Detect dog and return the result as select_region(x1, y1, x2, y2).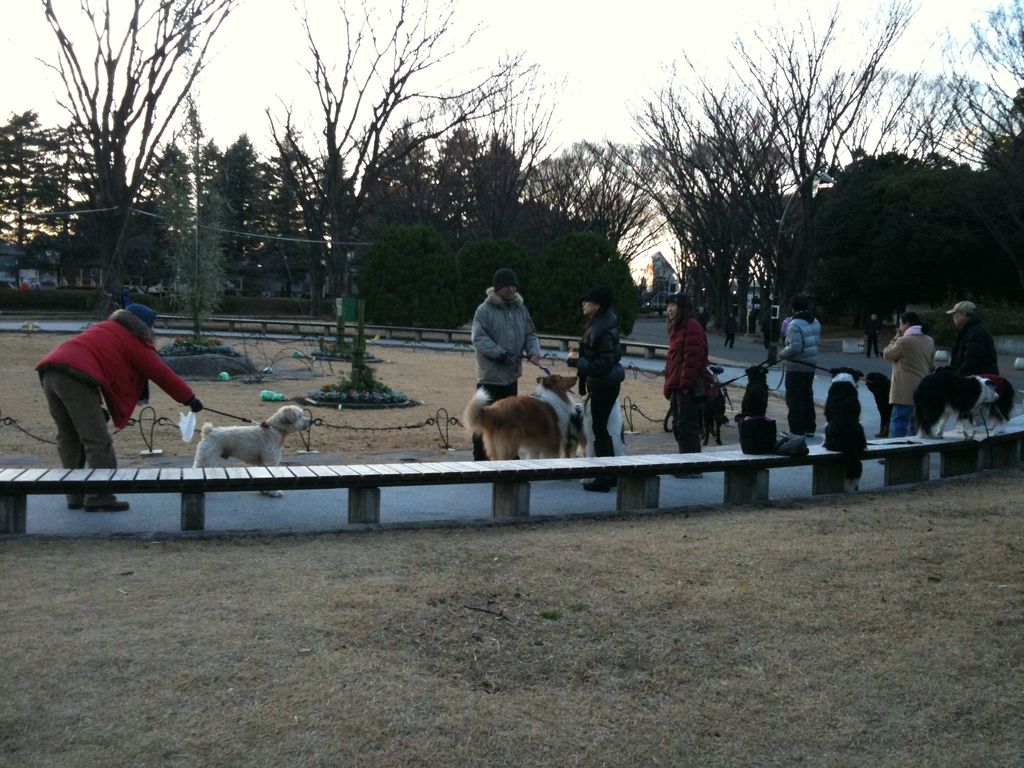
select_region(913, 372, 999, 444).
